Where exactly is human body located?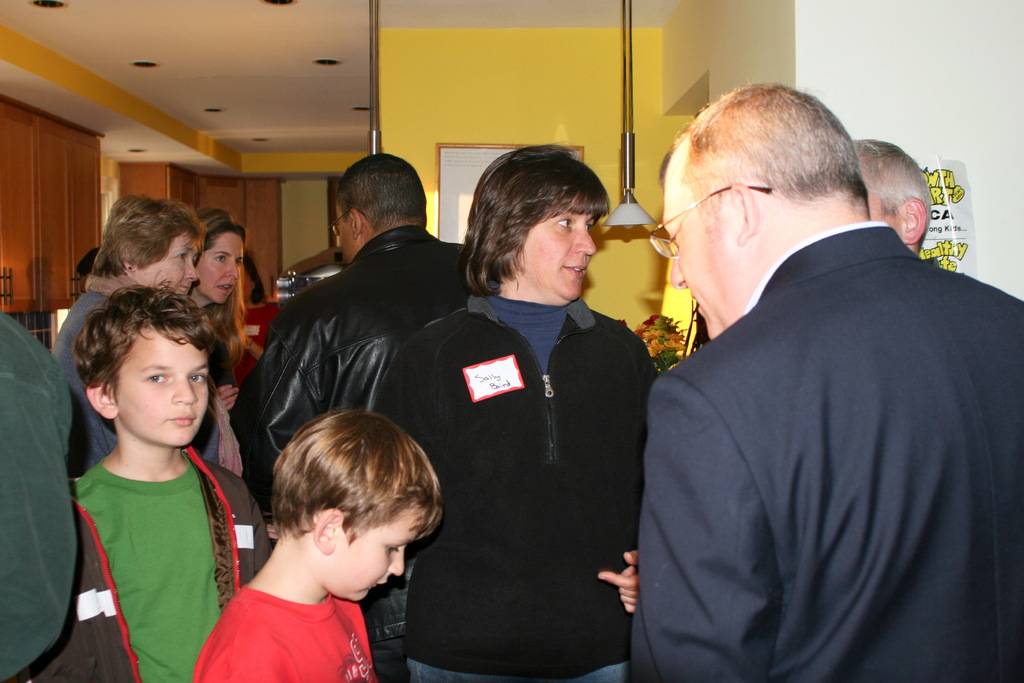
Its bounding box is [239,297,281,385].
